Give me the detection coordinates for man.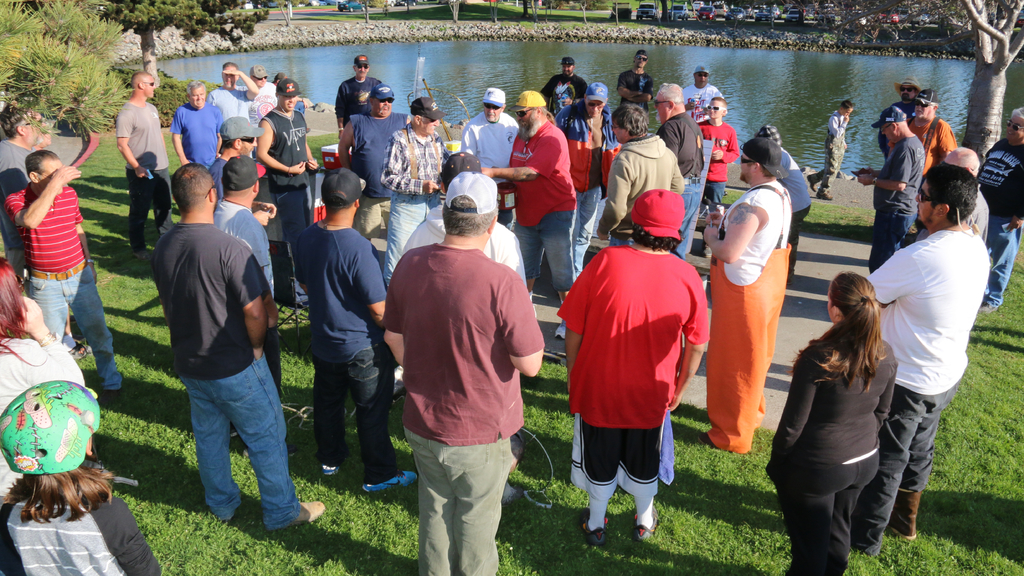
locate(173, 81, 227, 171).
